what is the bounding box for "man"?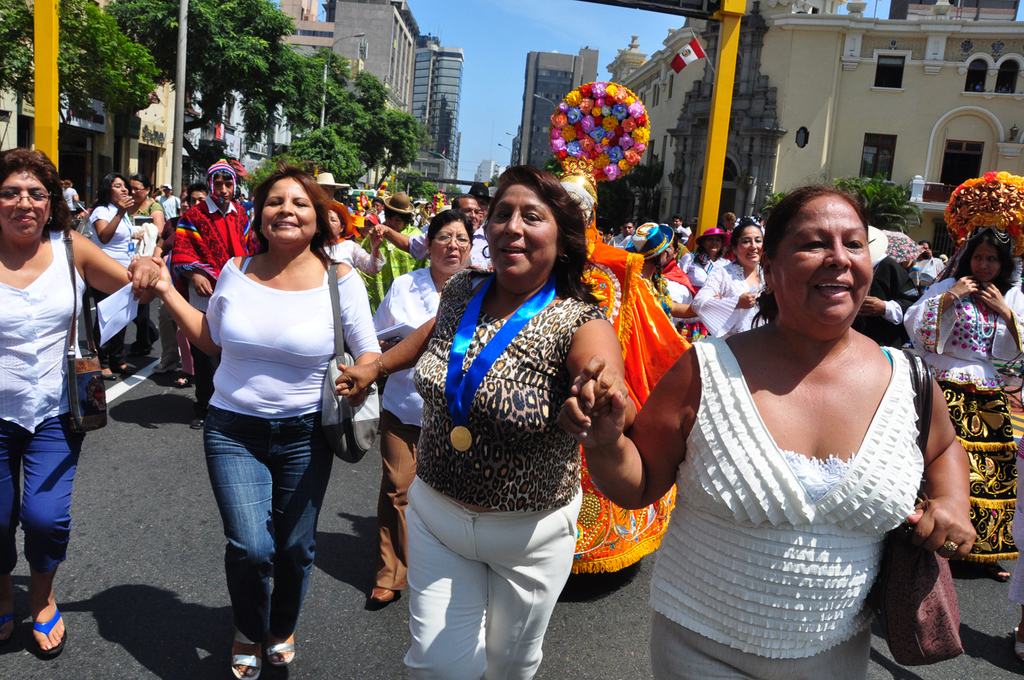
(x1=373, y1=194, x2=492, y2=272).
